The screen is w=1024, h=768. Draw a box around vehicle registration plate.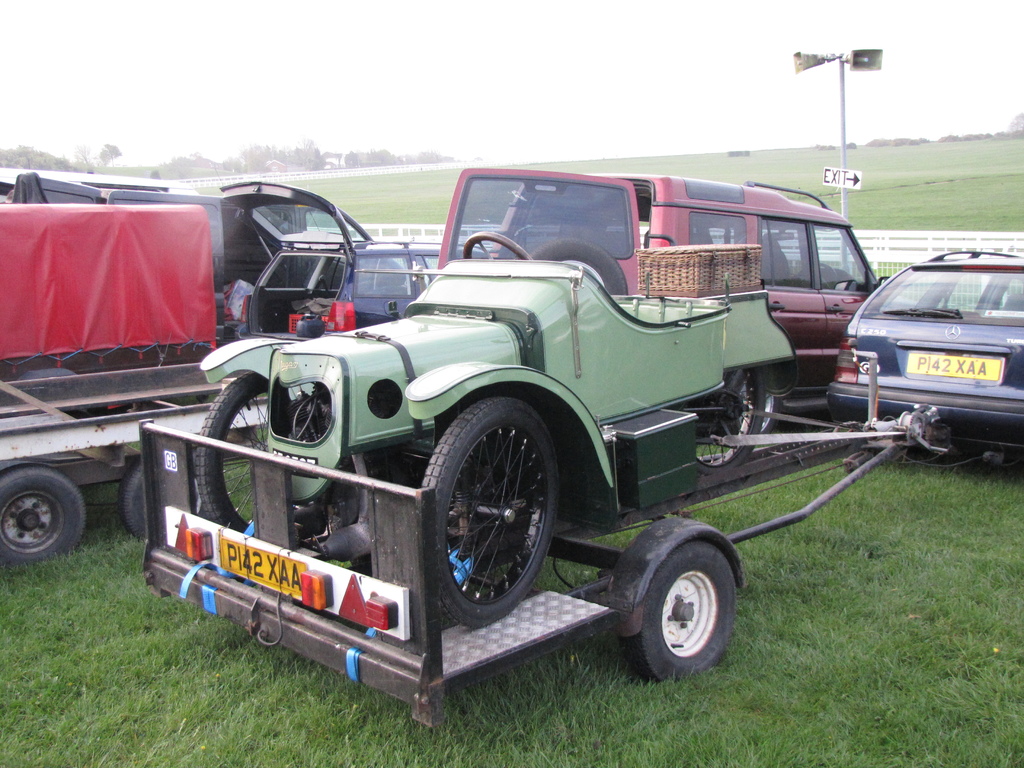
[897,351,1004,387].
